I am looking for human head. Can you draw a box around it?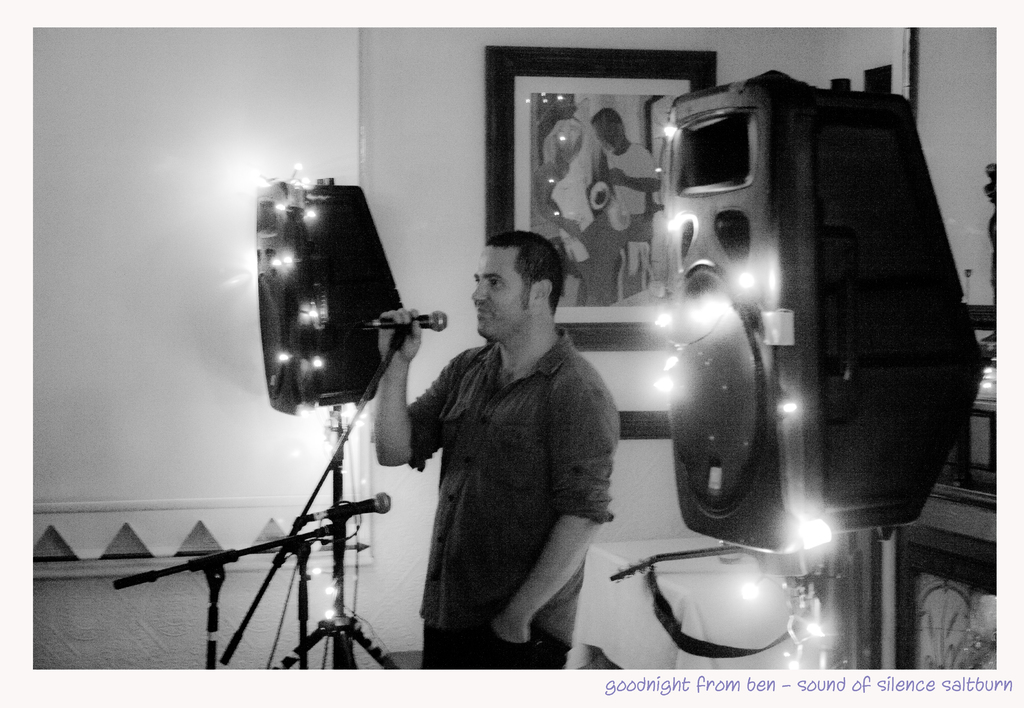
Sure, the bounding box is 470 230 565 347.
